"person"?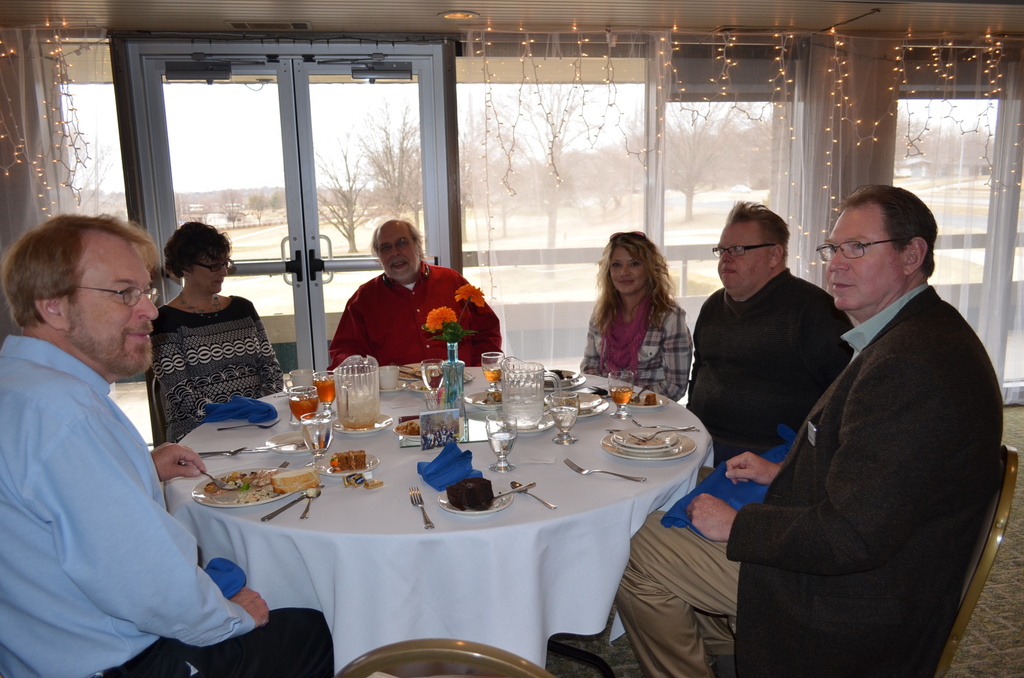
left=139, top=252, right=283, bottom=465
